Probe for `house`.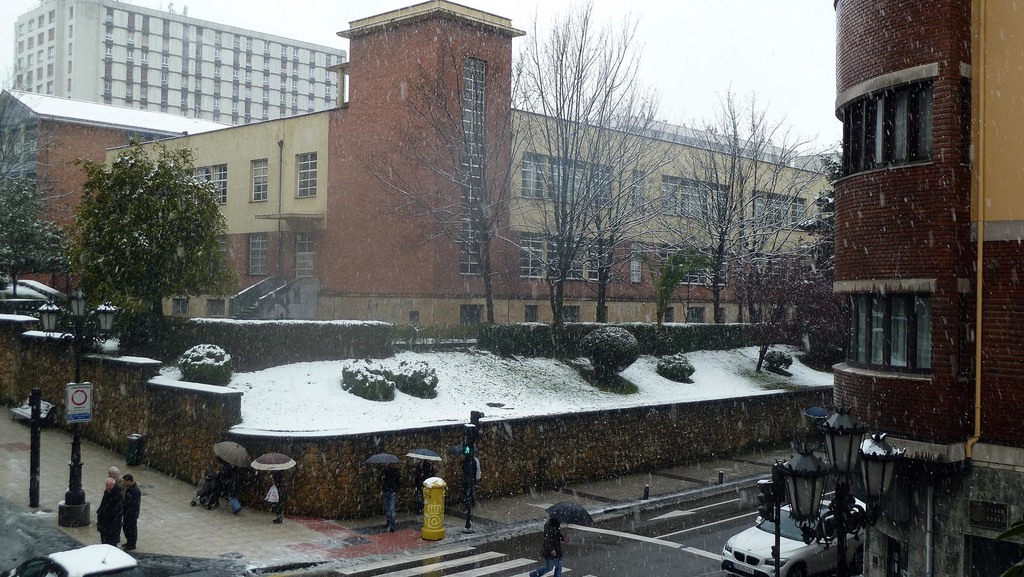
Probe result: x1=0, y1=89, x2=202, y2=311.
